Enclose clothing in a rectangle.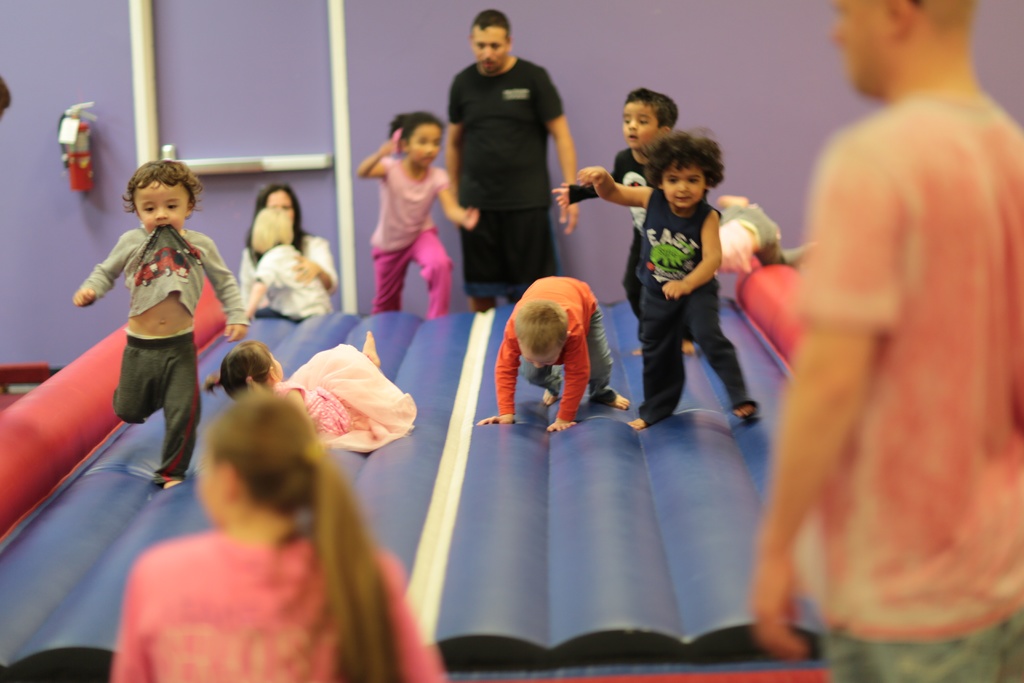
left=88, top=201, right=220, bottom=470.
